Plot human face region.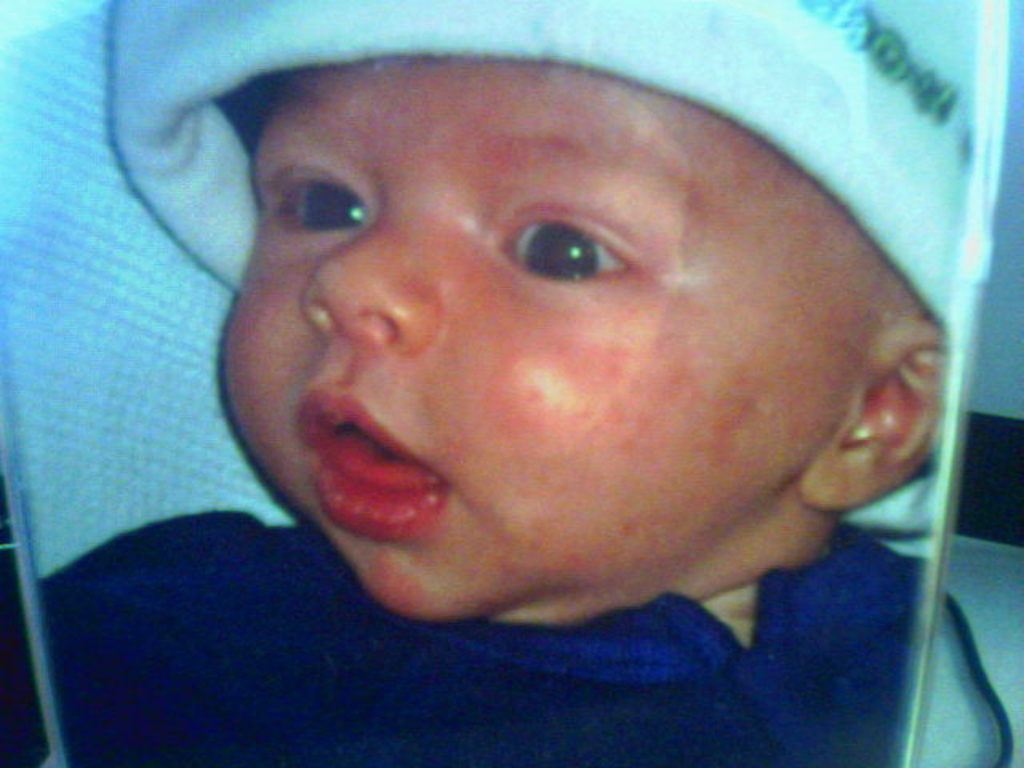
Plotted at 219 74 883 611.
